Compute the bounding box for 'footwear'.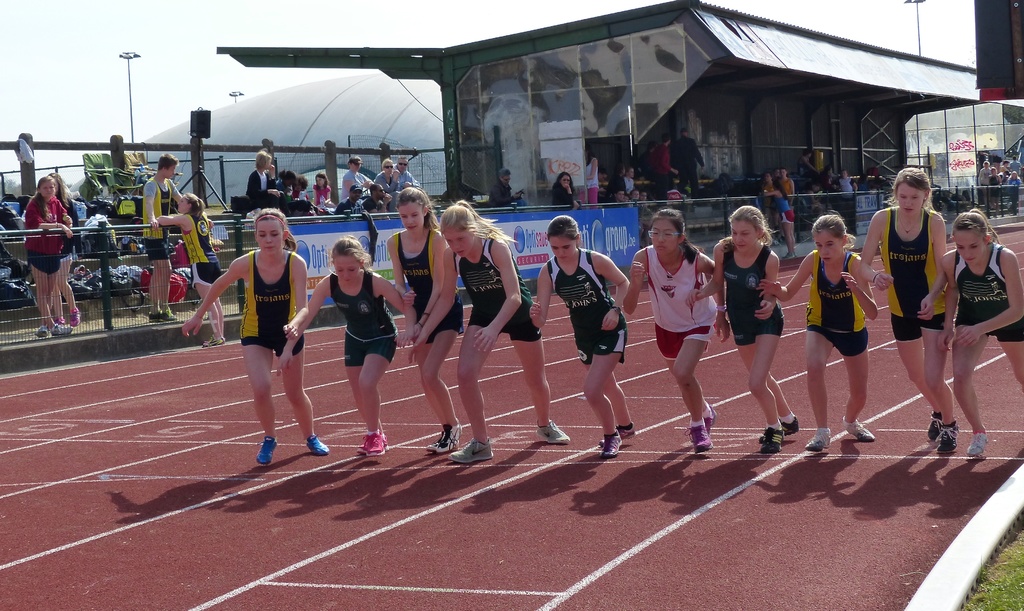
x1=938 y1=421 x2=961 y2=452.
